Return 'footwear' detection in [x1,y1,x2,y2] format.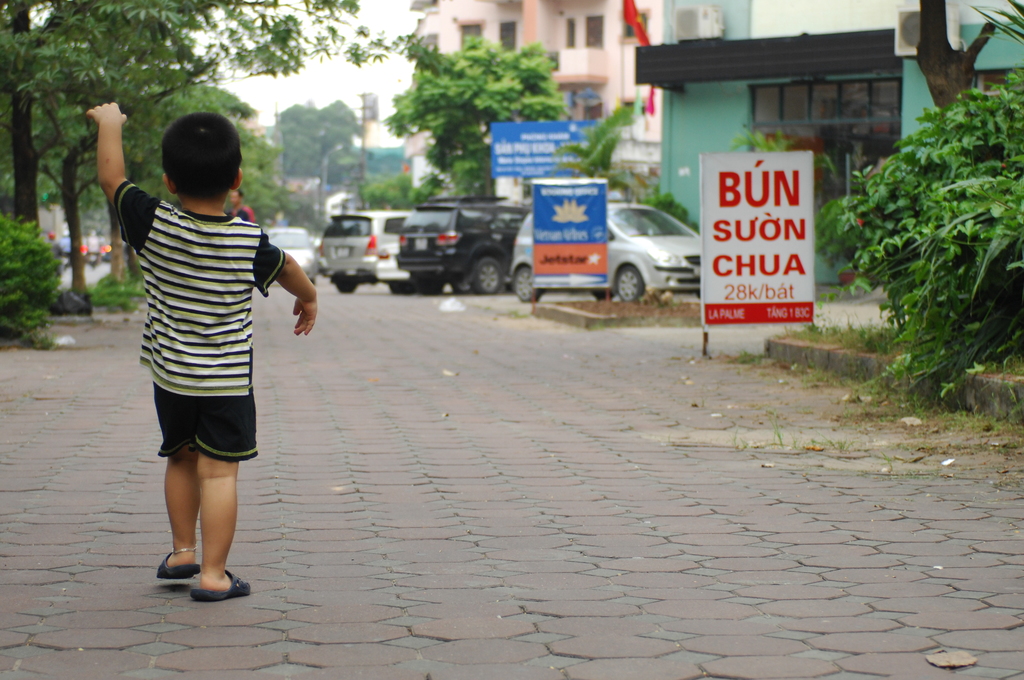
[156,545,199,581].
